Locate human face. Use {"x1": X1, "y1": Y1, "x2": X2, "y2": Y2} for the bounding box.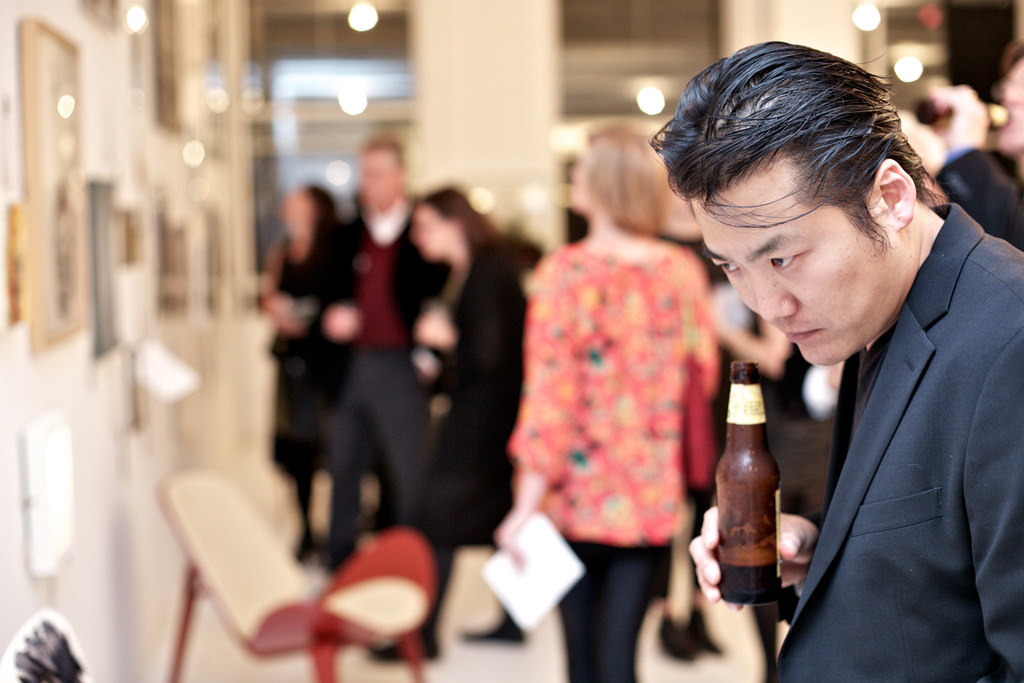
{"x1": 697, "y1": 165, "x2": 877, "y2": 366}.
